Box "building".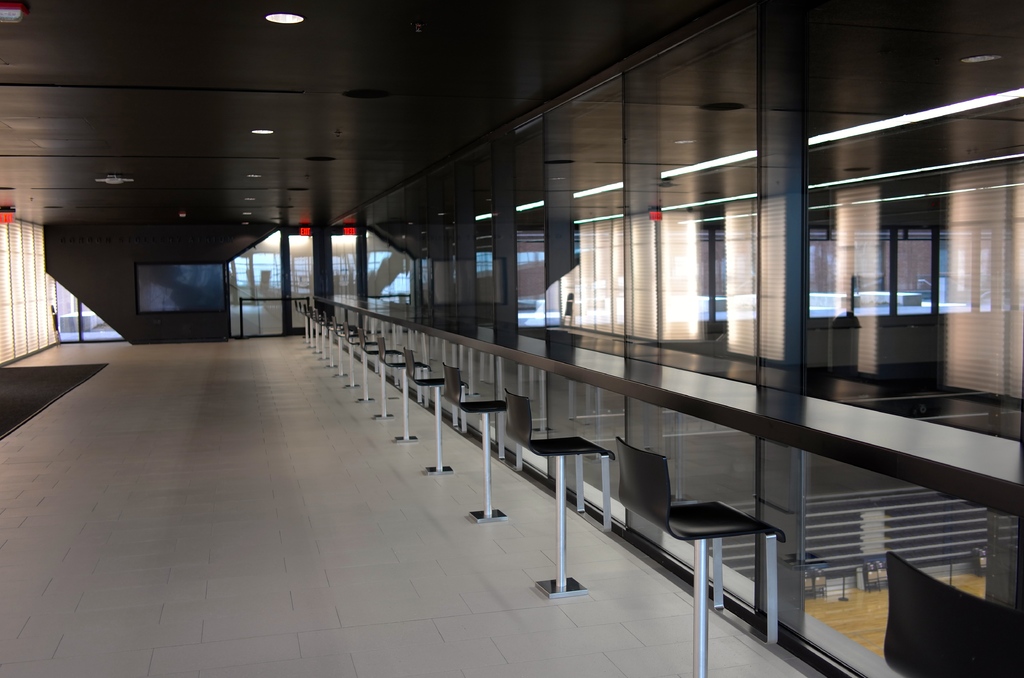
<region>0, 0, 1023, 677</region>.
